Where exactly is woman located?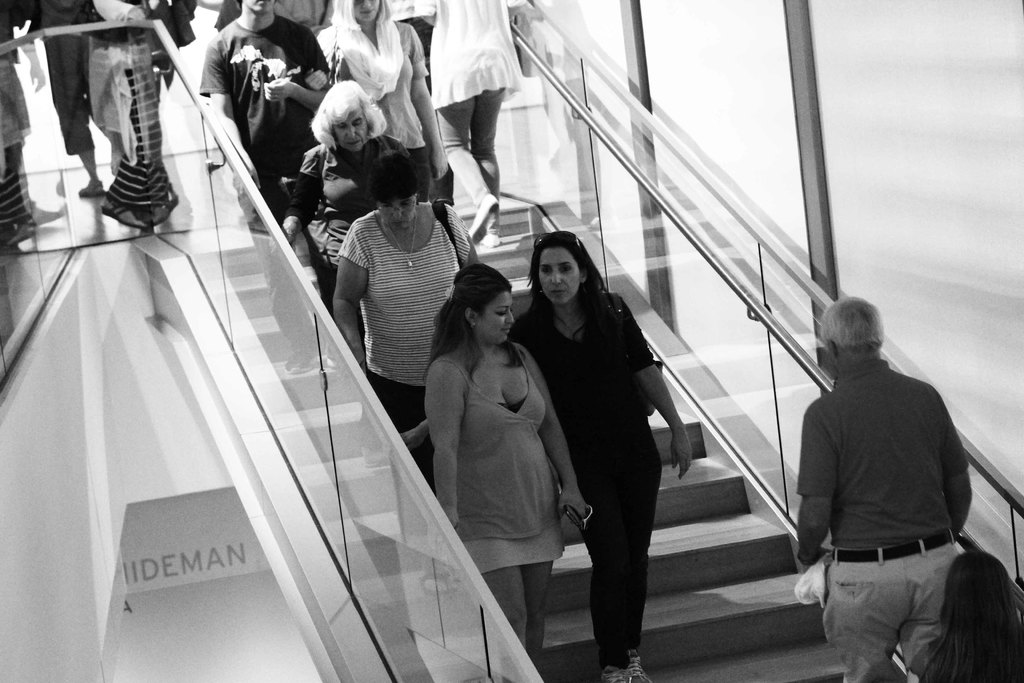
Its bounding box is 505, 231, 696, 682.
